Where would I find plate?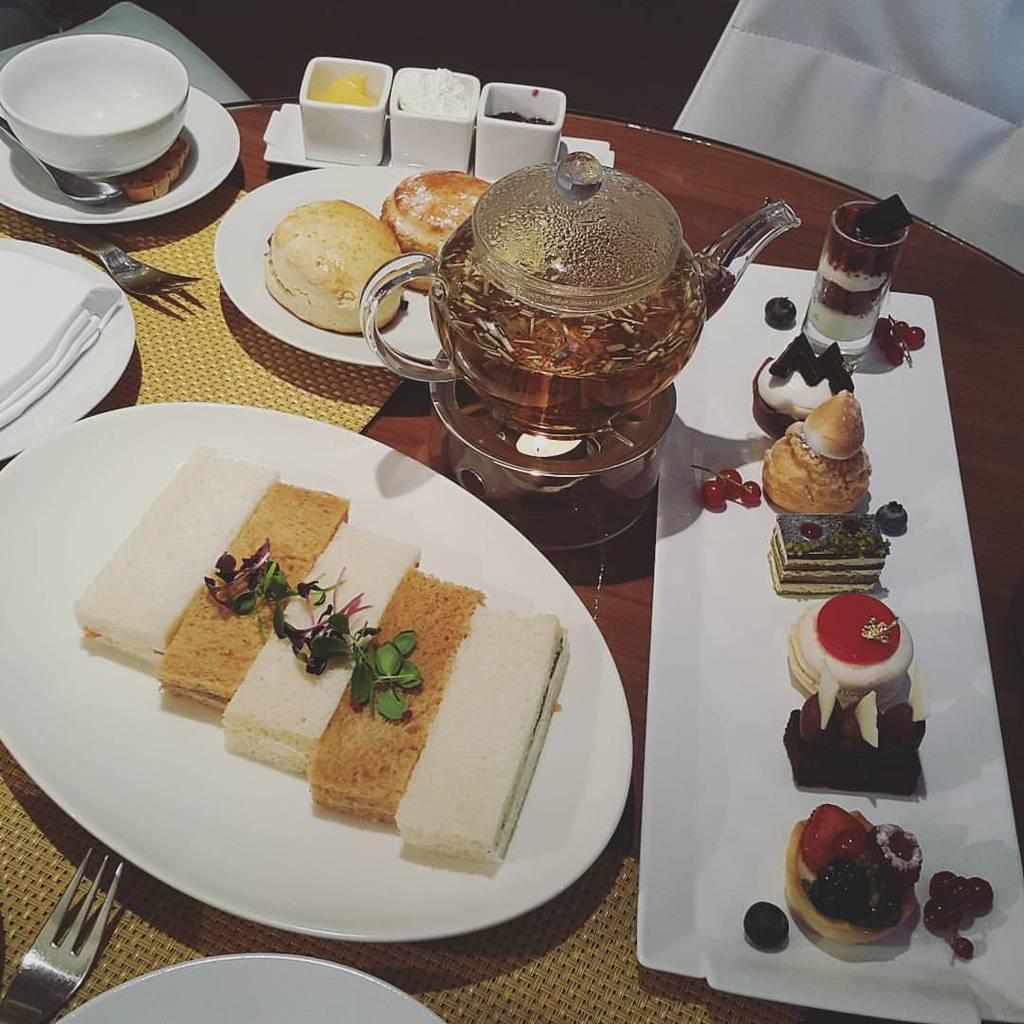
At BBox(0, 82, 247, 232).
